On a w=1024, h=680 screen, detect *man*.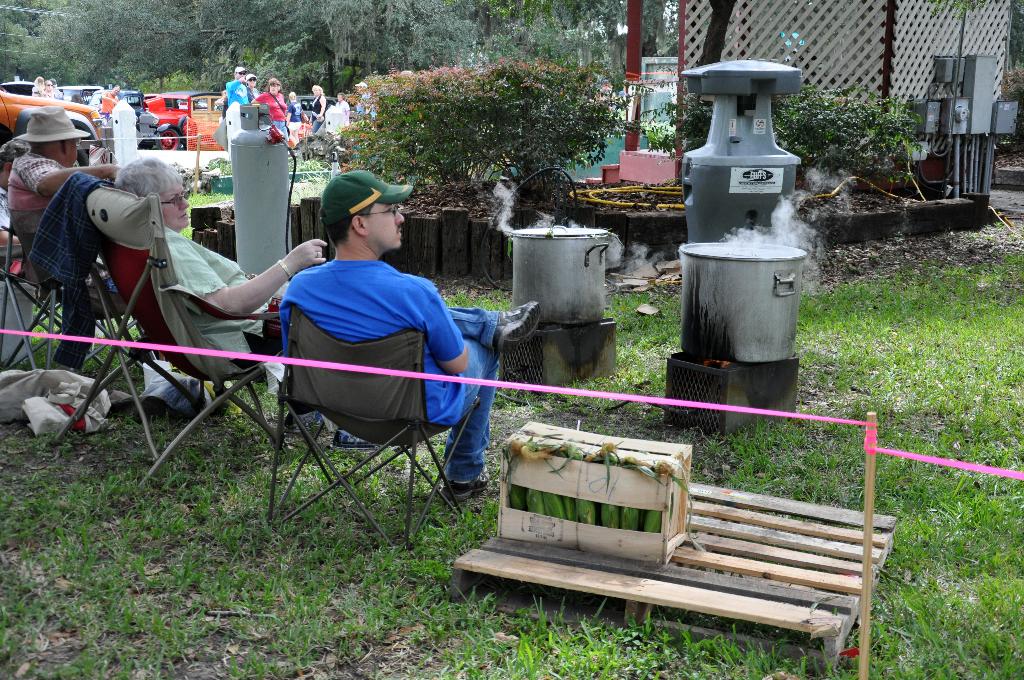
[x1=237, y1=179, x2=493, y2=537].
